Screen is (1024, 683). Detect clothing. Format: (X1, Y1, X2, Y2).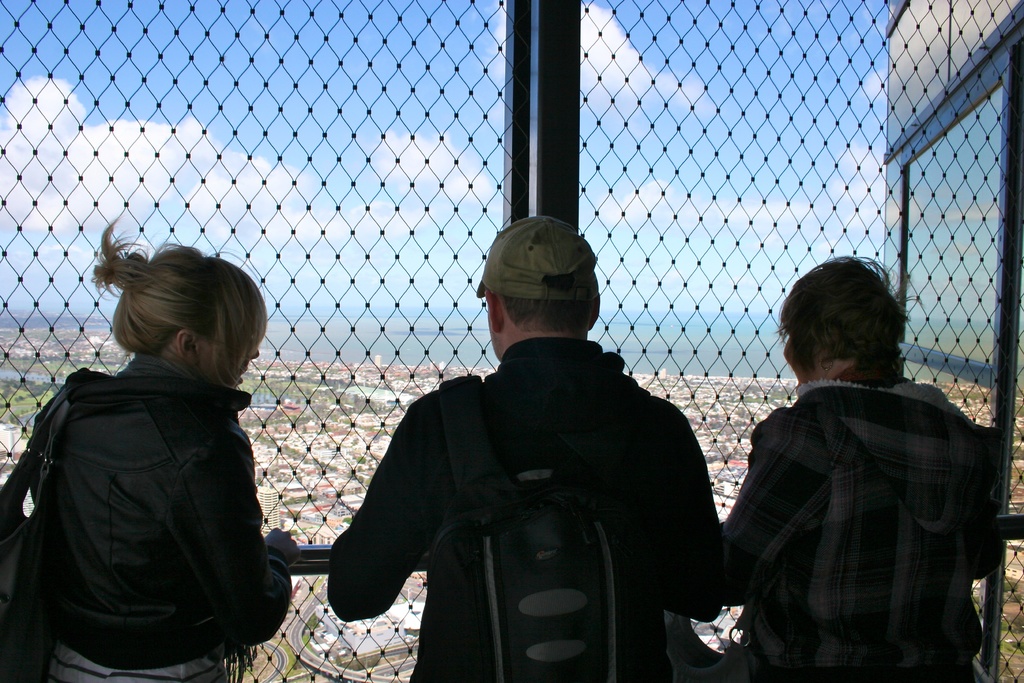
(0, 358, 292, 682).
